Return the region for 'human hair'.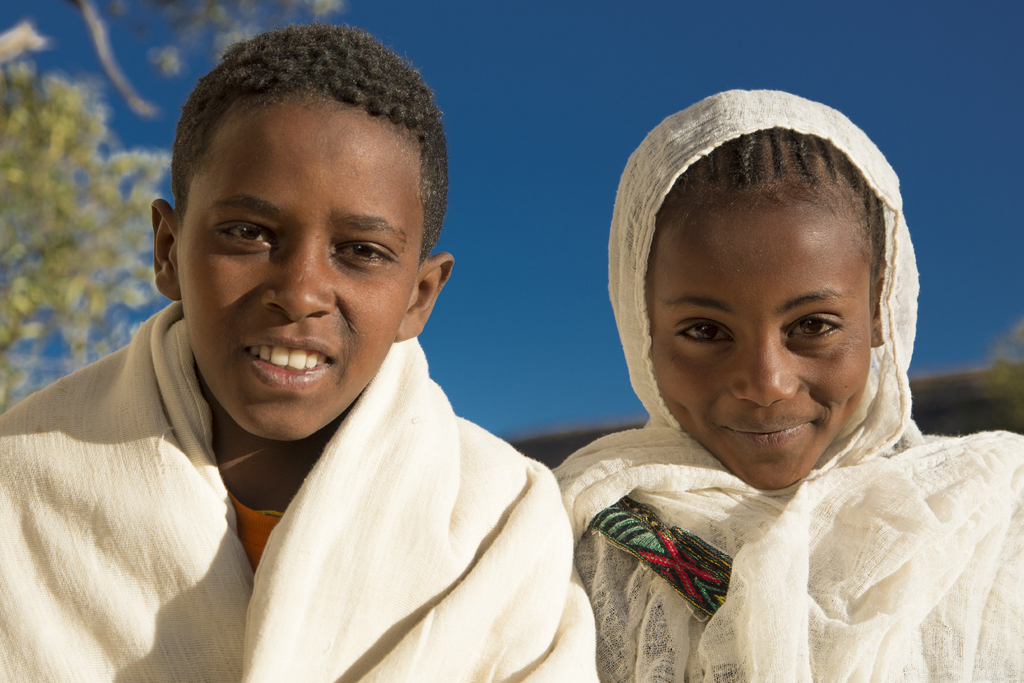
154 13 446 320.
